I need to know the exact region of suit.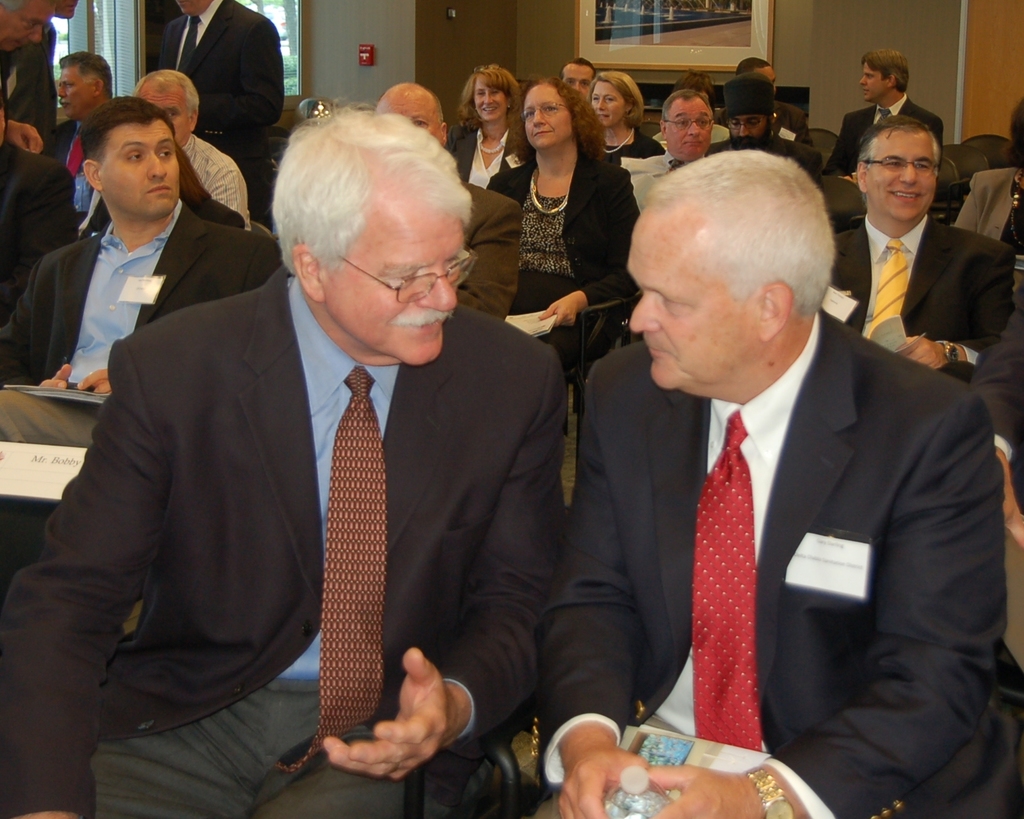
Region: detection(580, 220, 984, 786).
